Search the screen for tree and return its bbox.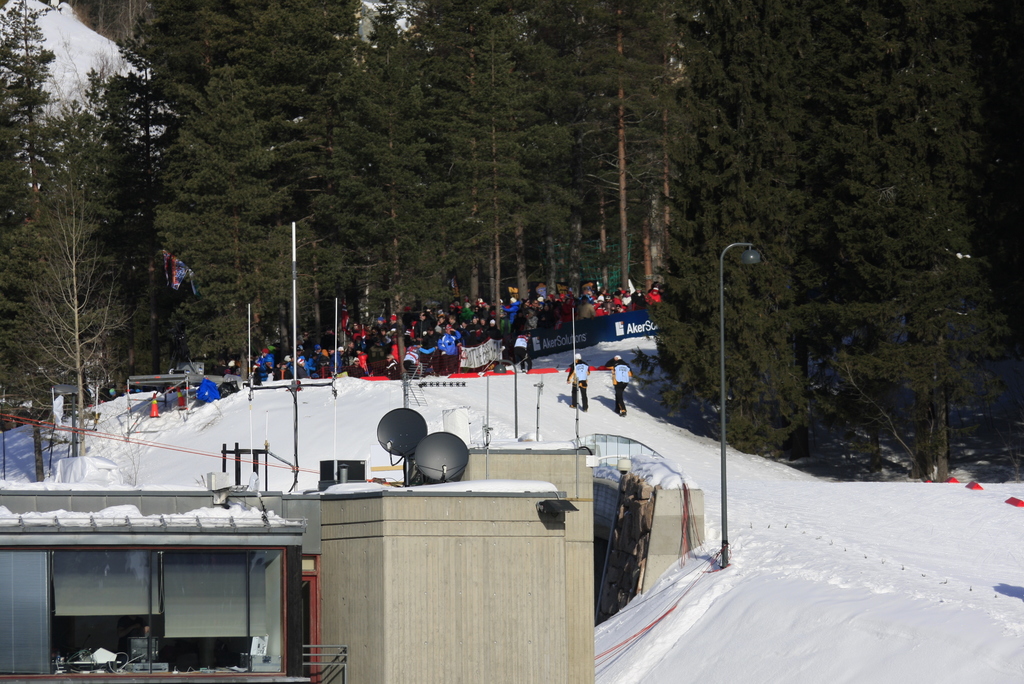
Found: [x1=625, y1=0, x2=814, y2=460].
